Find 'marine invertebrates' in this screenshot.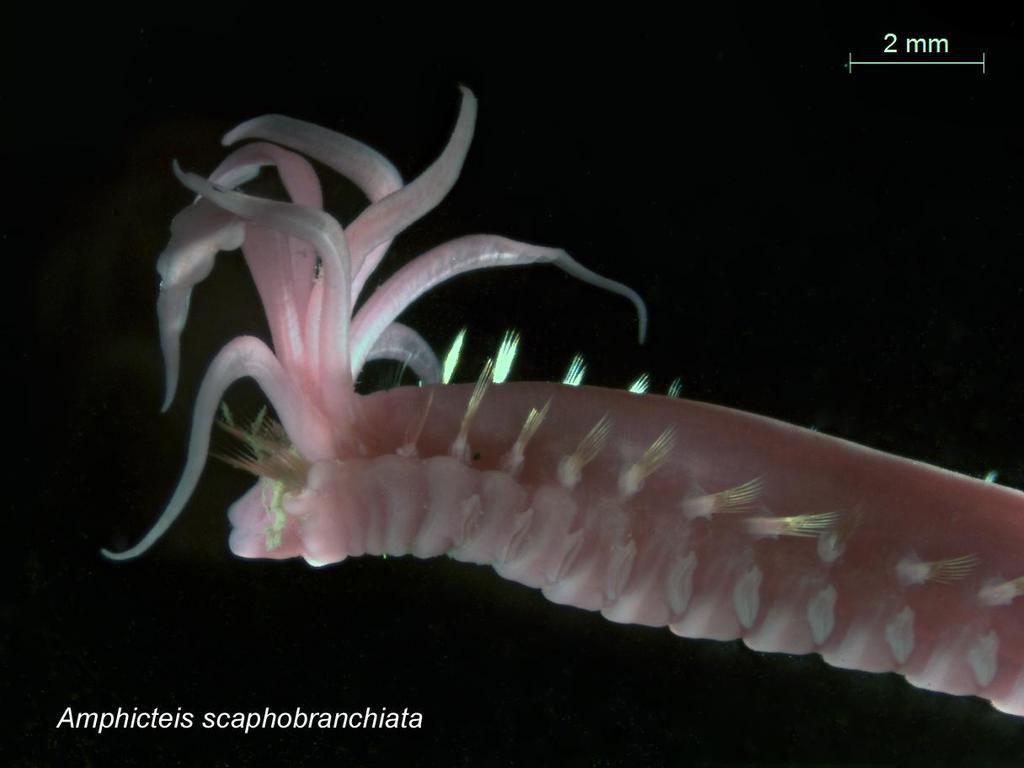
The bounding box for 'marine invertebrates' is [left=48, top=45, right=1011, bottom=723].
